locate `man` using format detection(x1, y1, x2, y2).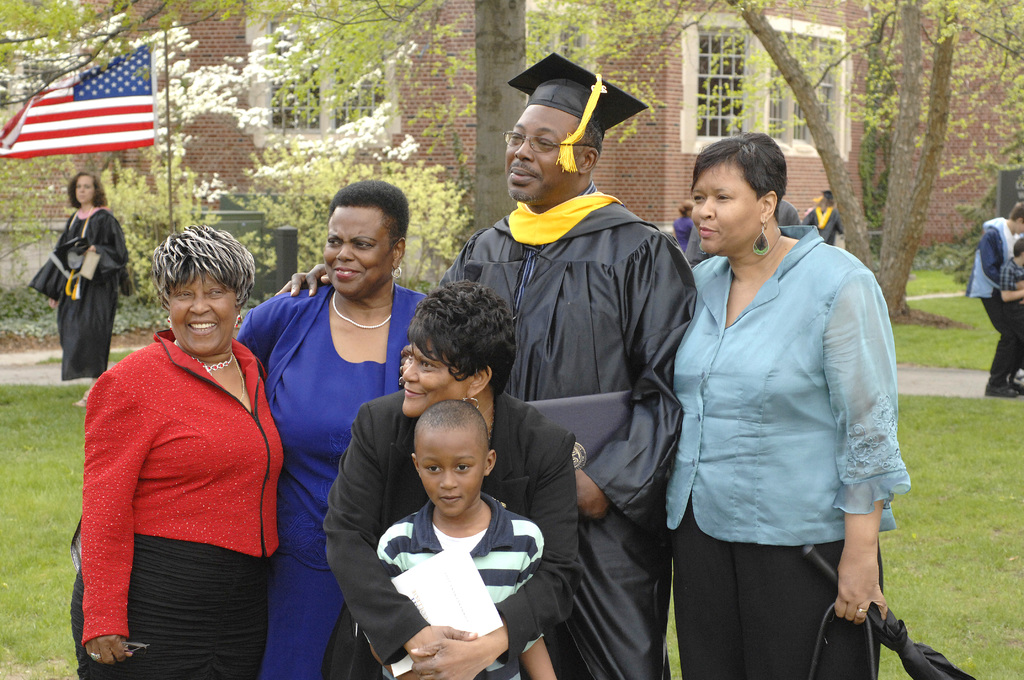
detection(270, 56, 697, 652).
